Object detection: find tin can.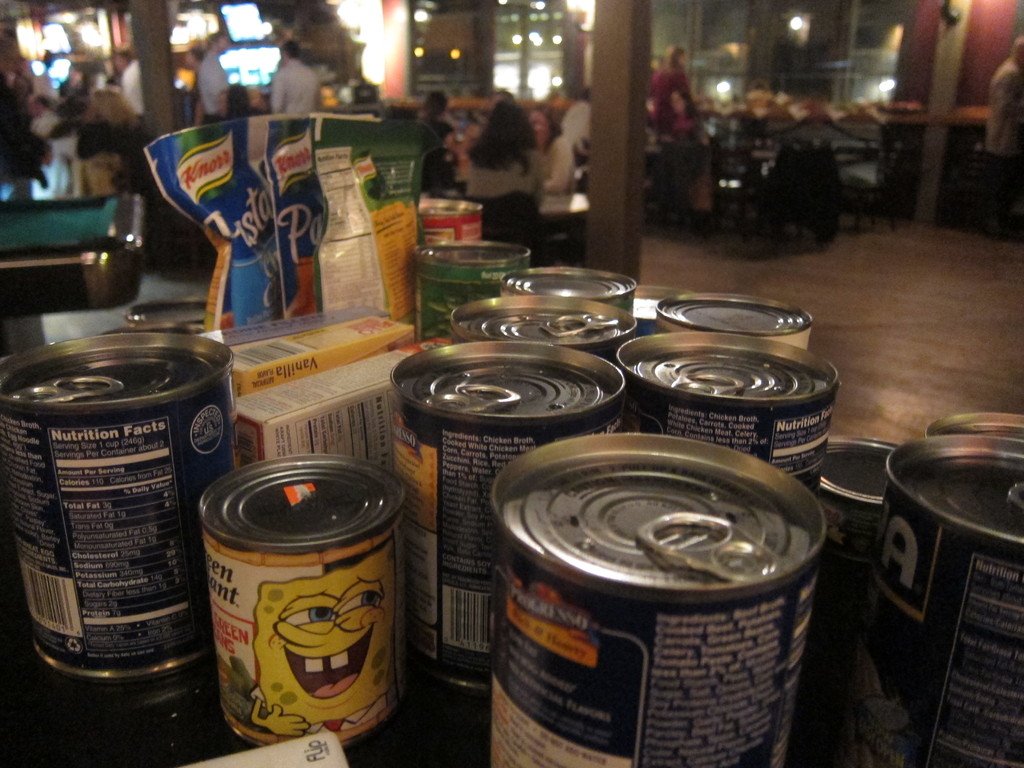
<bbox>204, 452, 407, 746</bbox>.
